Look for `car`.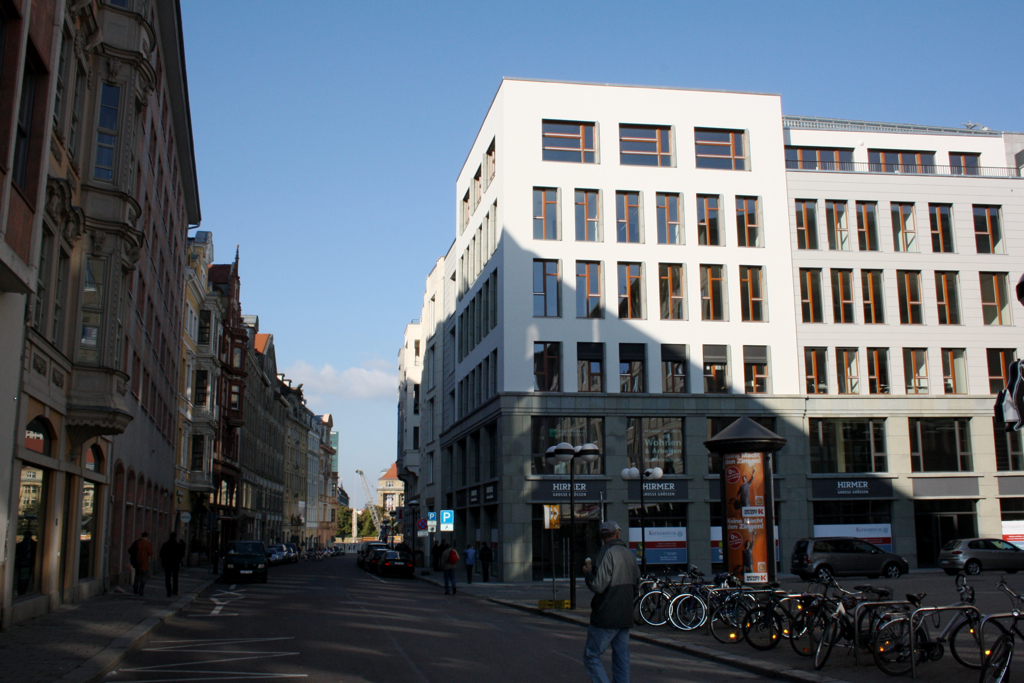
Found: box(950, 534, 1023, 575).
